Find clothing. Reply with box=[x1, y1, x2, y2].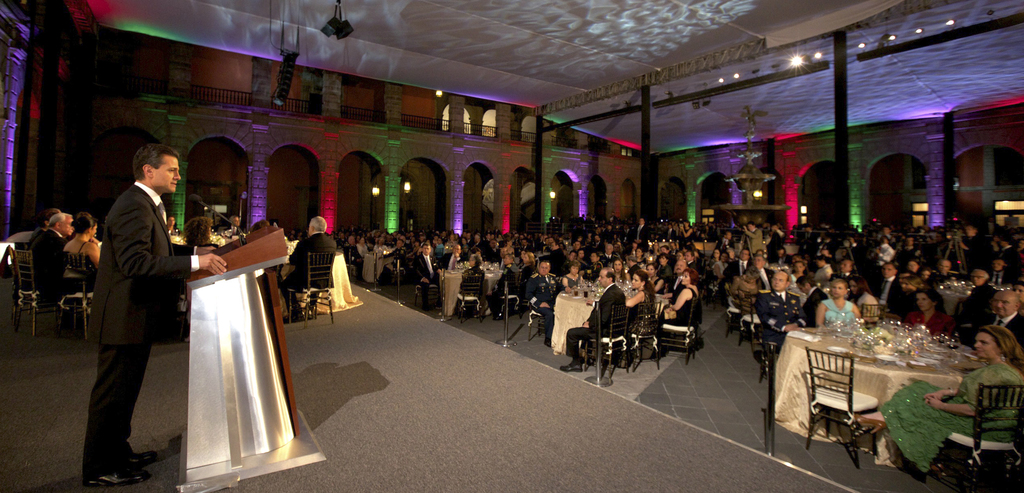
box=[897, 245, 916, 265].
